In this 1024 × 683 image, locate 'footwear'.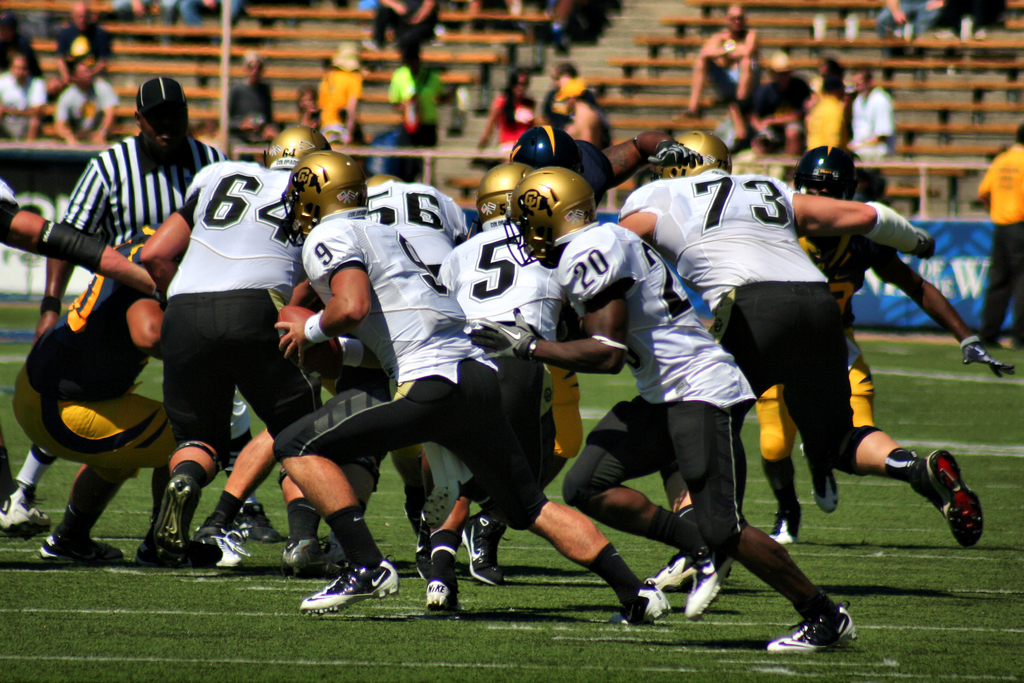
Bounding box: {"x1": 280, "y1": 536, "x2": 329, "y2": 575}.
